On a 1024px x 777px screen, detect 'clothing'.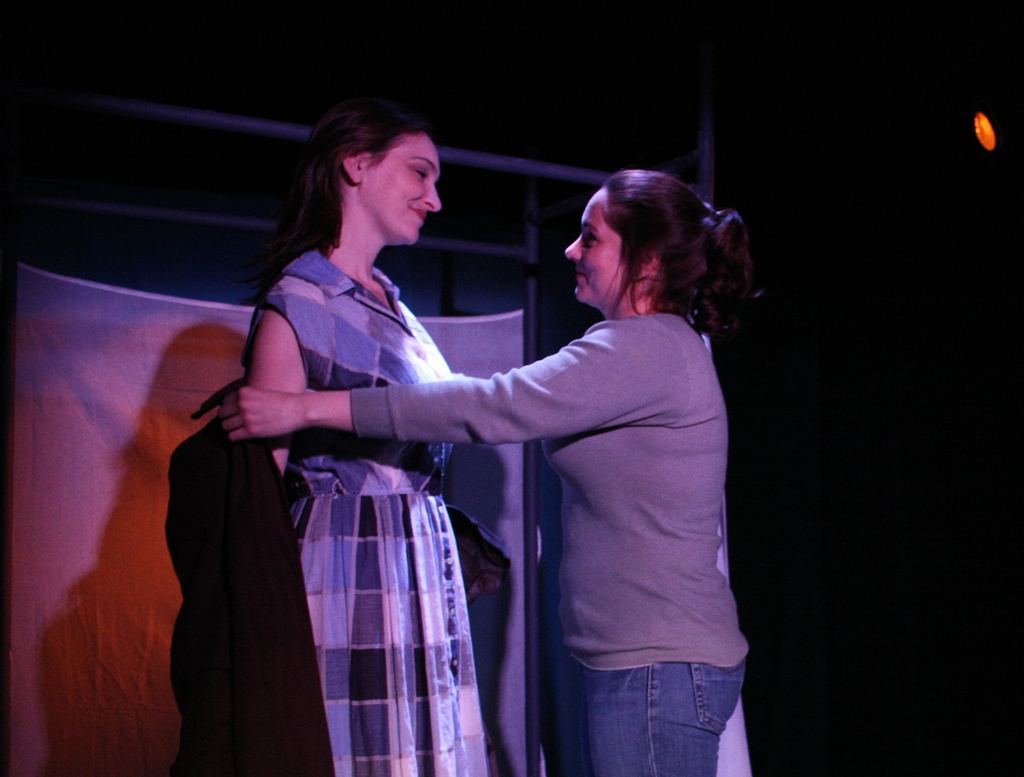
region(347, 307, 742, 776).
